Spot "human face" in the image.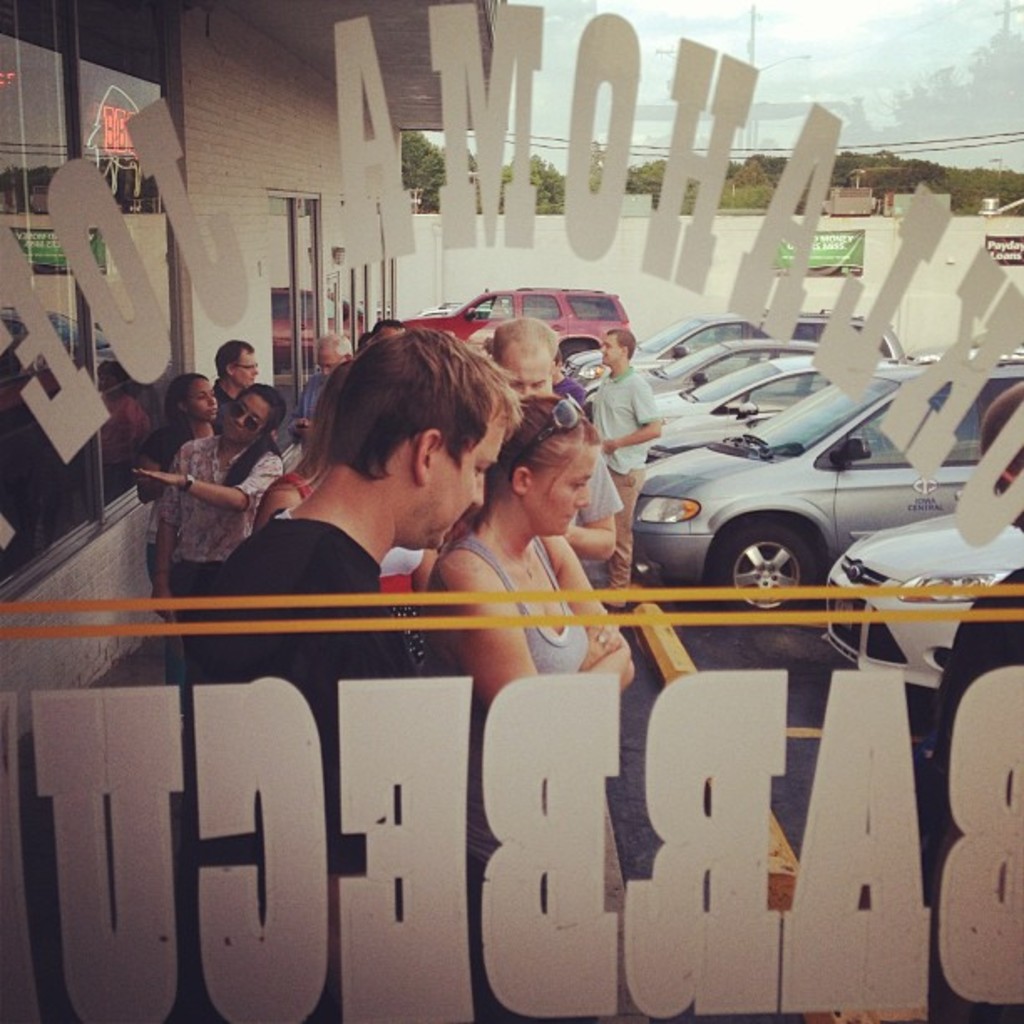
"human face" found at box(495, 341, 550, 400).
